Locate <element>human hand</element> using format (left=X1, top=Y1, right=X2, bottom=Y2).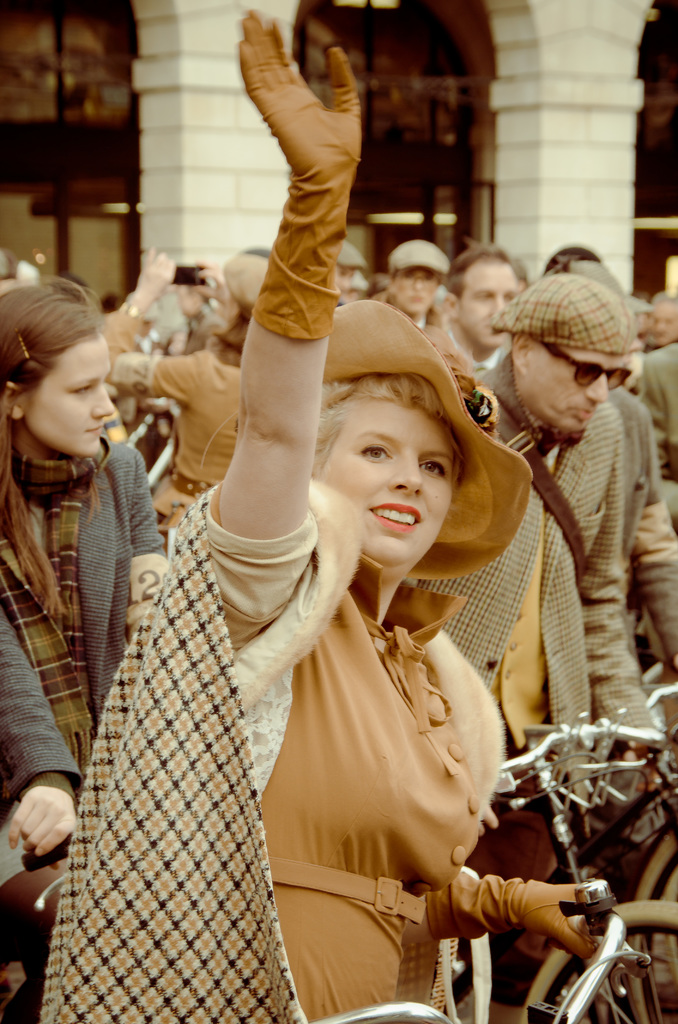
(left=504, top=883, right=602, bottom=963).
